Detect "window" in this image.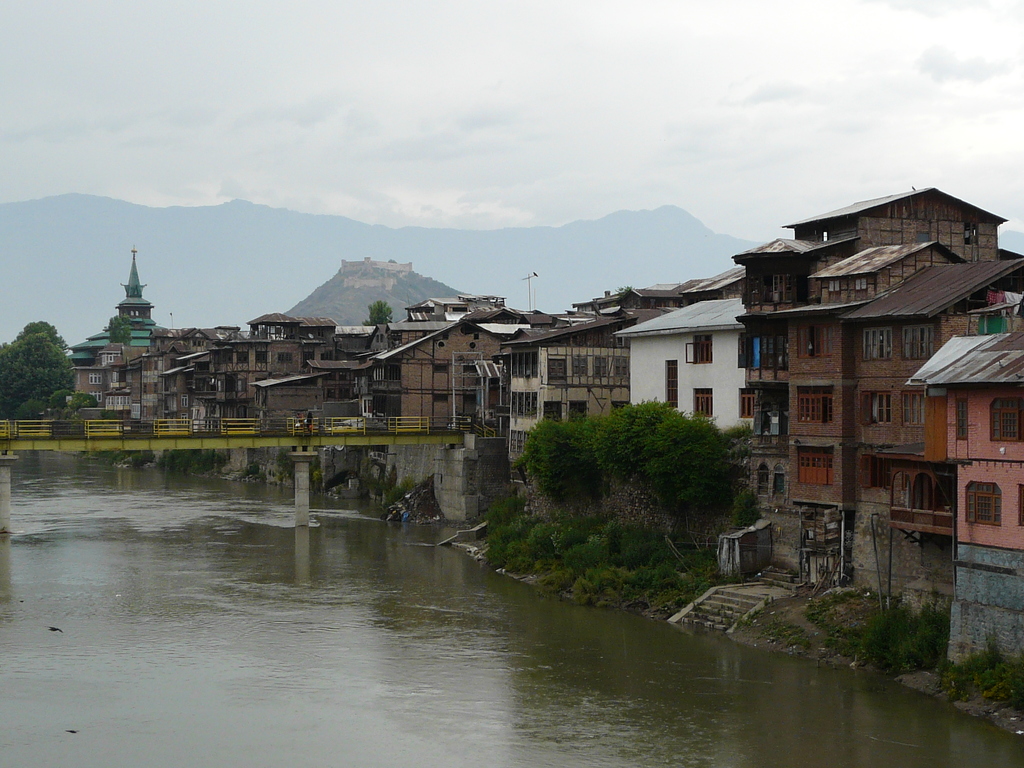
Detection: <box>854,388,890,422</box>.
